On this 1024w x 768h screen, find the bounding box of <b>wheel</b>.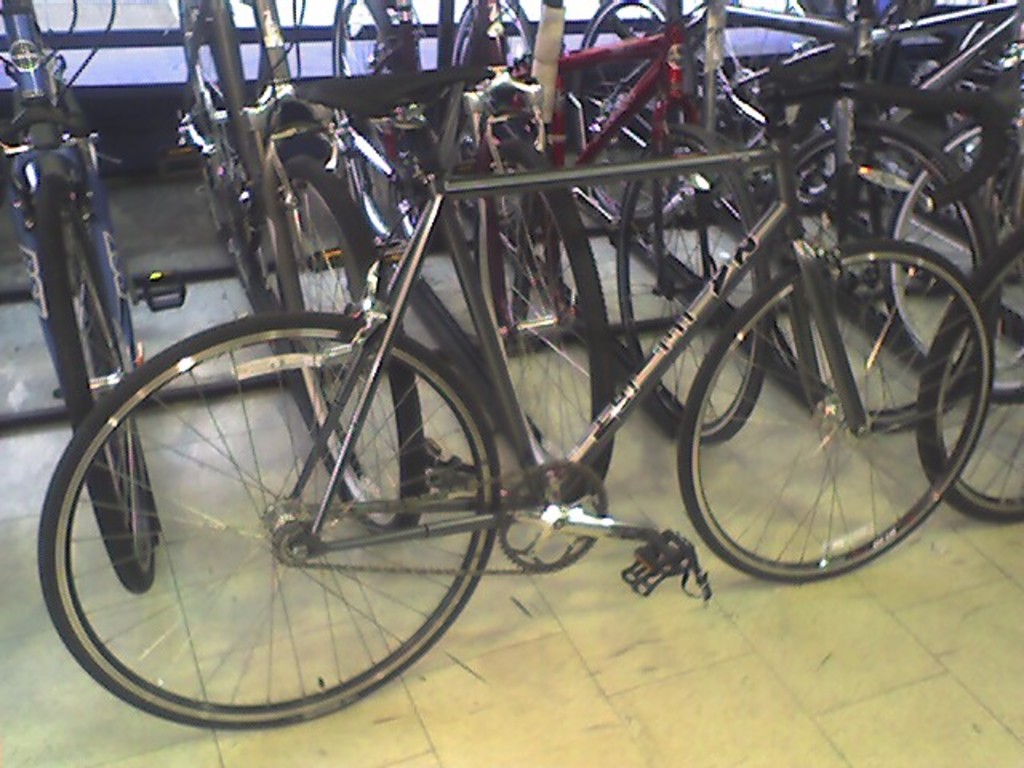
Bounding box: [left=42, top=342, right=494, bottom=733].
